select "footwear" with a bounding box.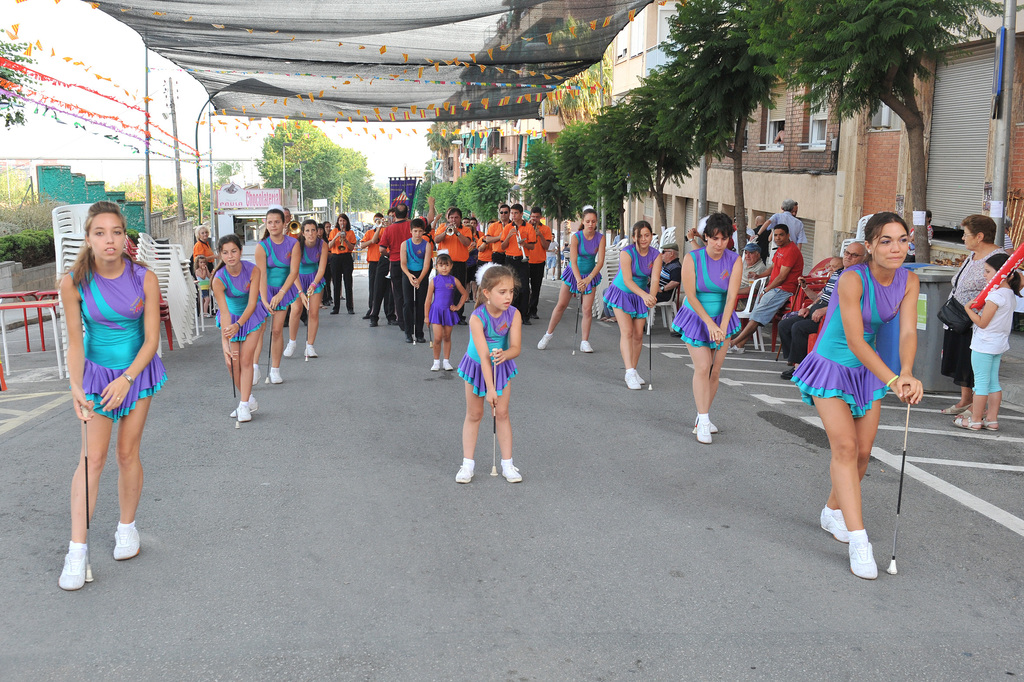
414/330/425/343.
